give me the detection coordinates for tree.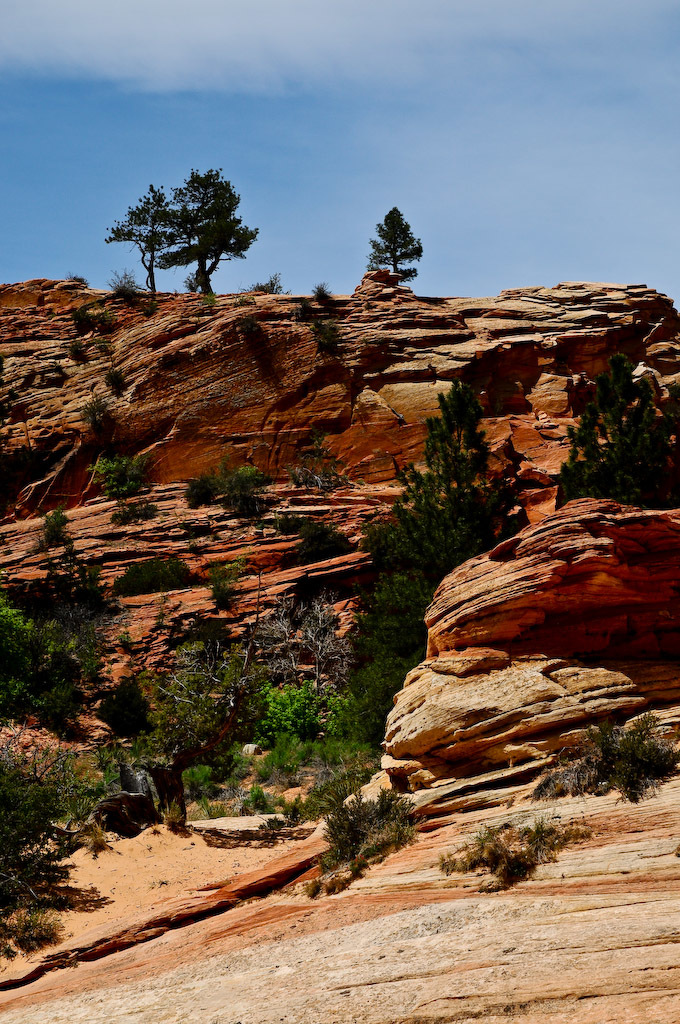
368 203 426 288.
